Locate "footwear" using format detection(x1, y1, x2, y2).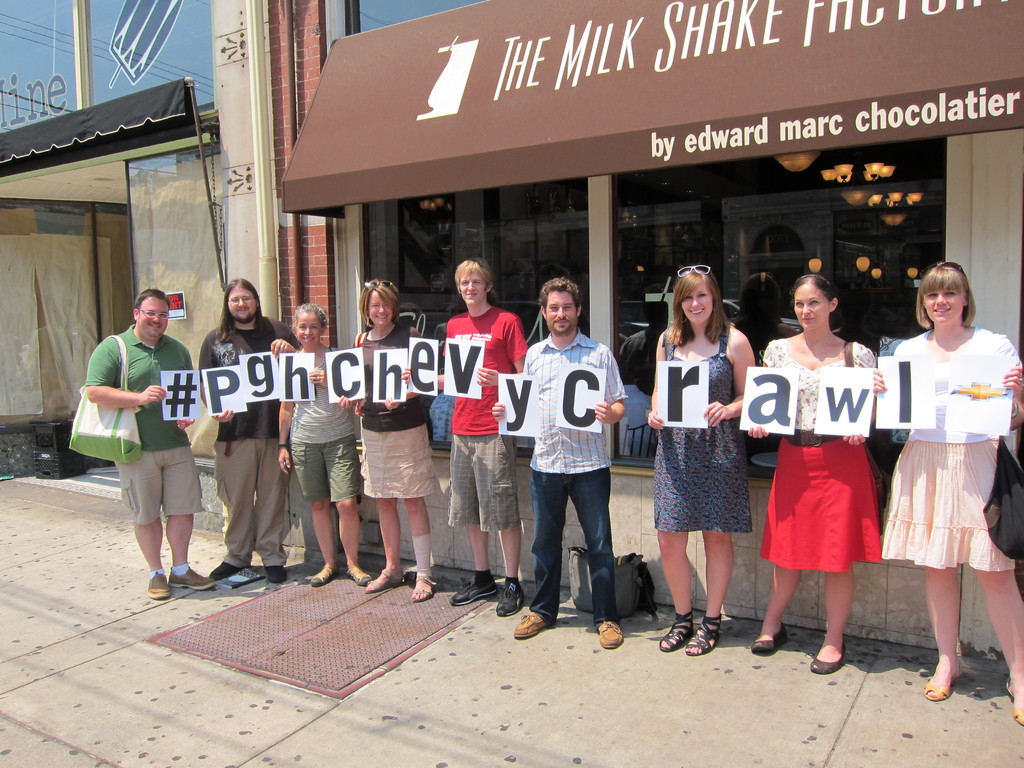
detection(661, 612, 694, 652).
